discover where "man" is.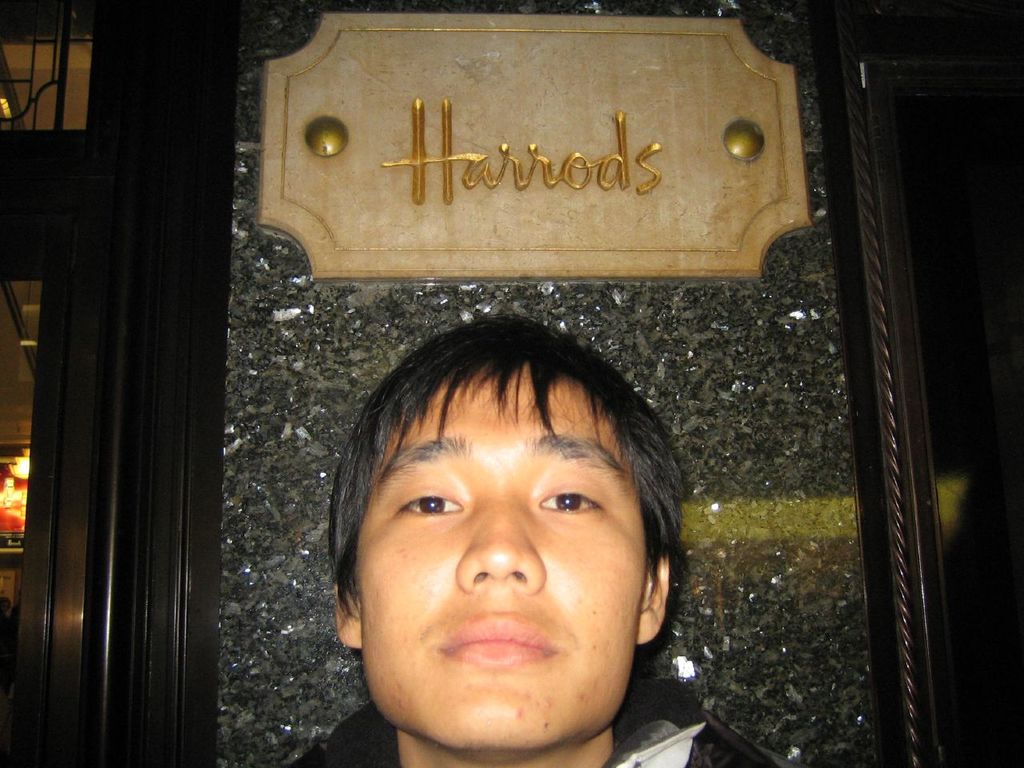
Discovered at 255, 296, 826, 767.
